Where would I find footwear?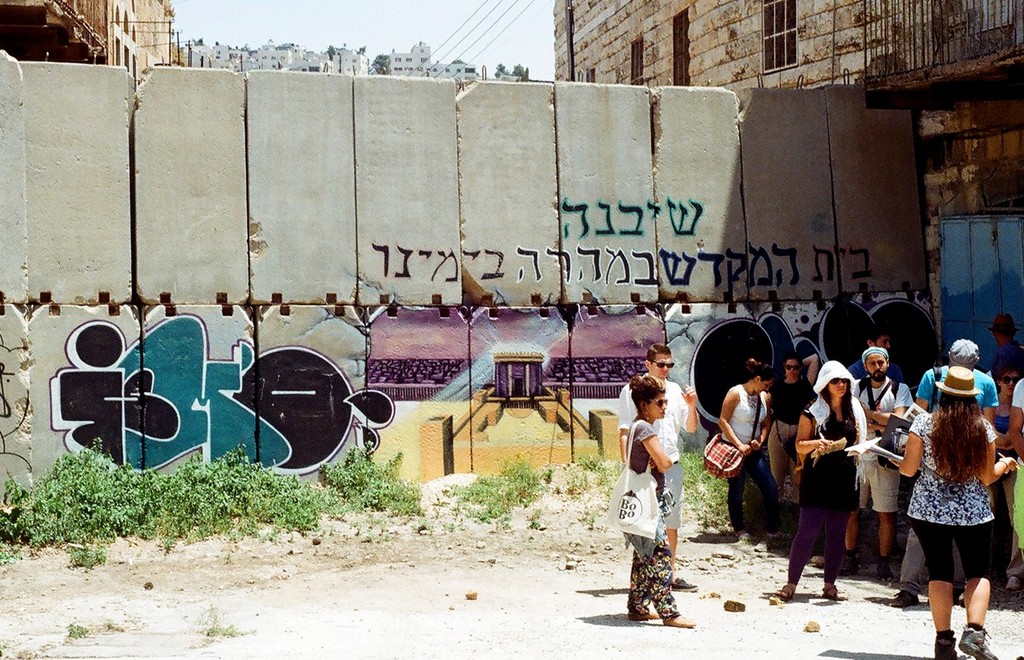
At (x1=756, y1=535, x2=765, y2=555).
